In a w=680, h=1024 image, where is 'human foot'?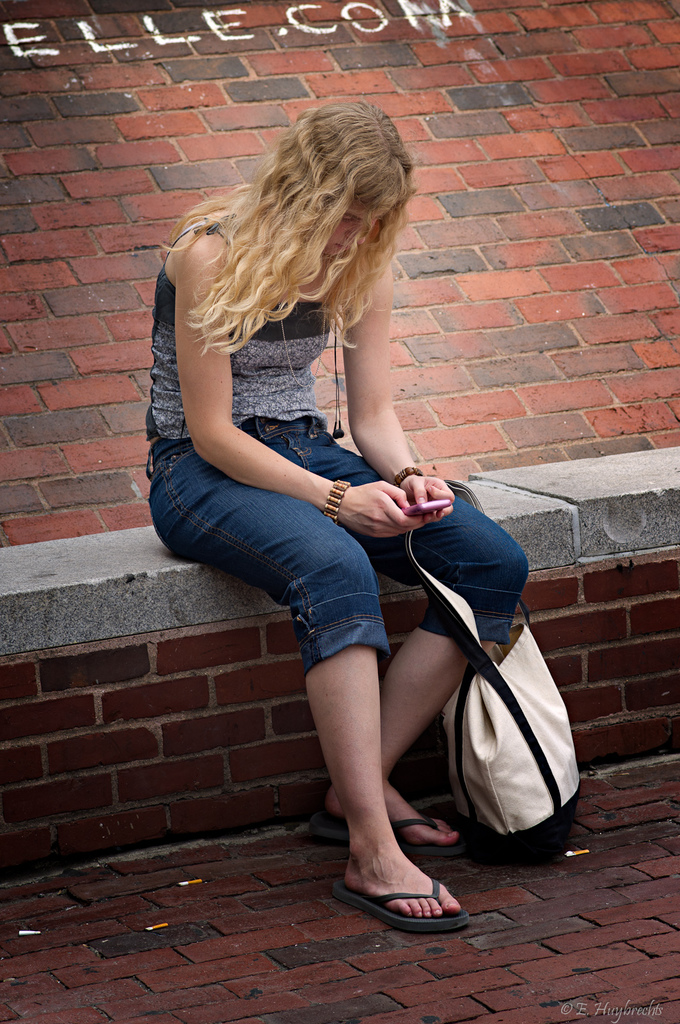
(325, 765, 459, 852).
